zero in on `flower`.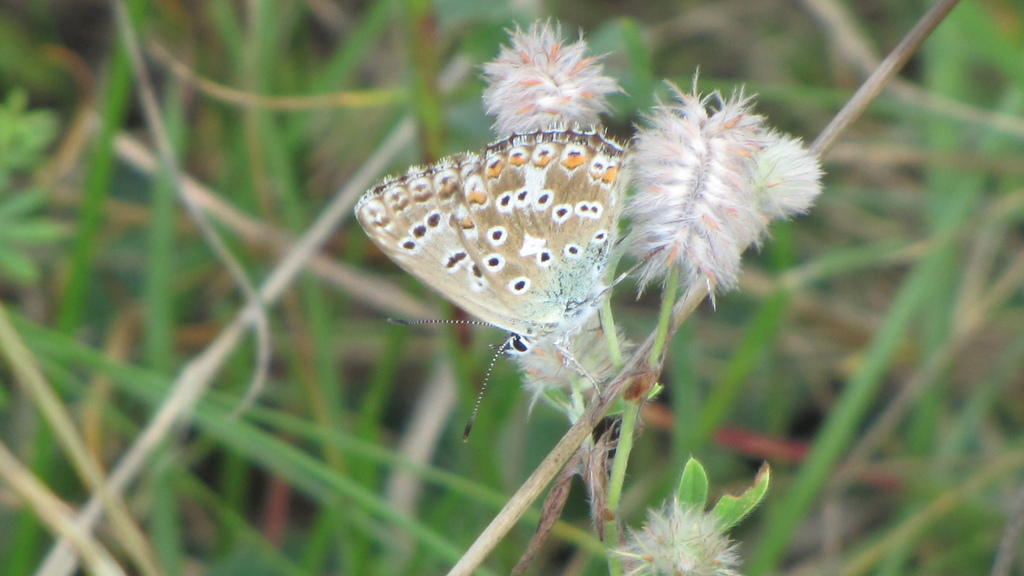
Zeroed in: l=608, t=64, r=813, b=313.
